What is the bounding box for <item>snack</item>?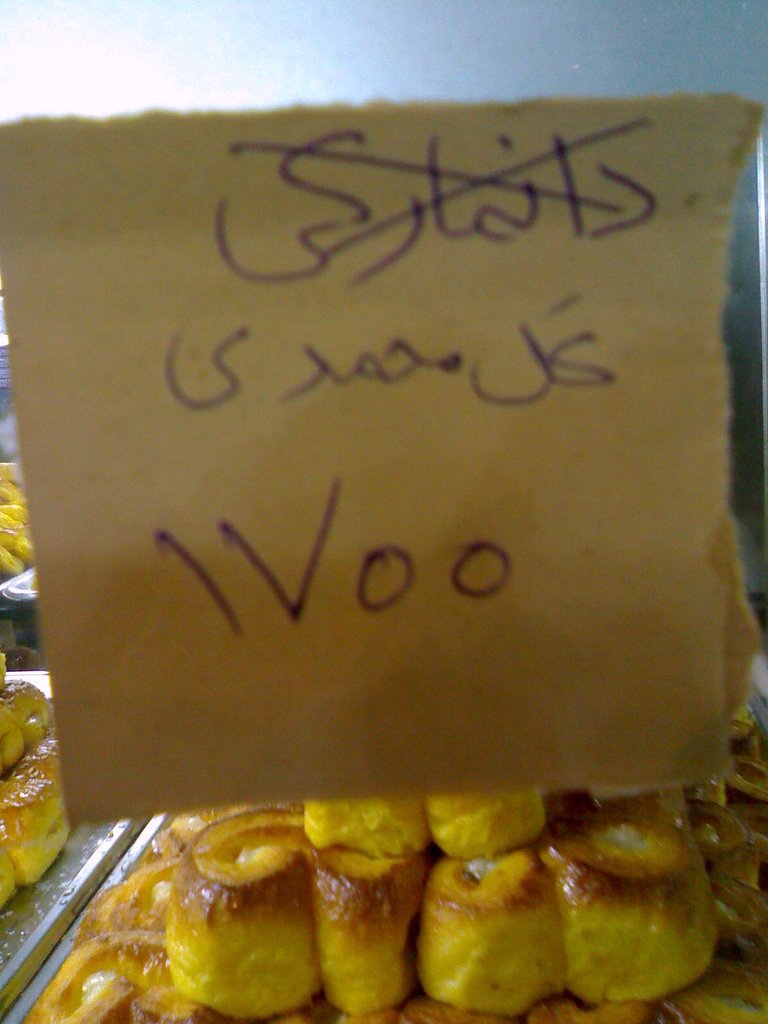
box(0, 468, 32, 581).
